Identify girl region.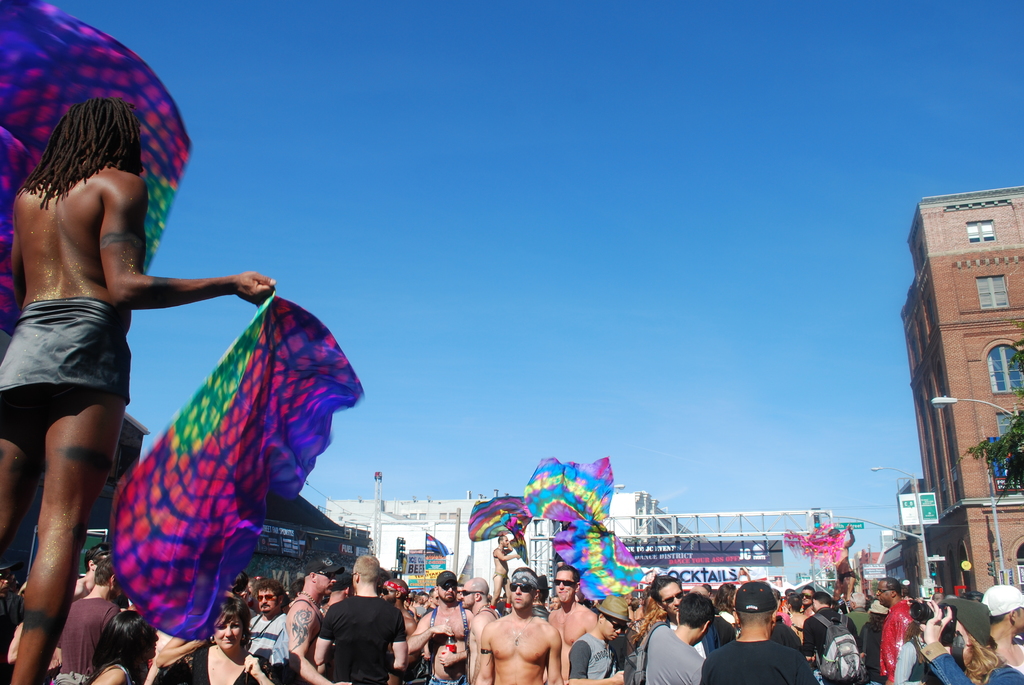
Region: detection(412, 590, 428, 617).
